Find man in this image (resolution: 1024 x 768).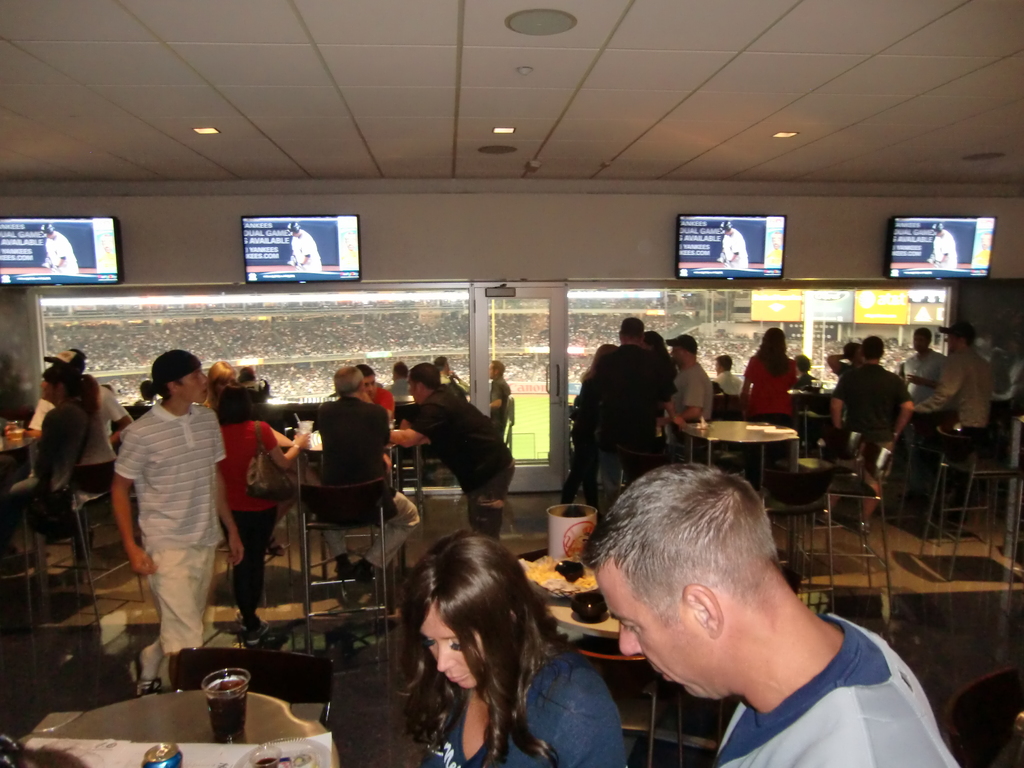
[17,347,133,551].
